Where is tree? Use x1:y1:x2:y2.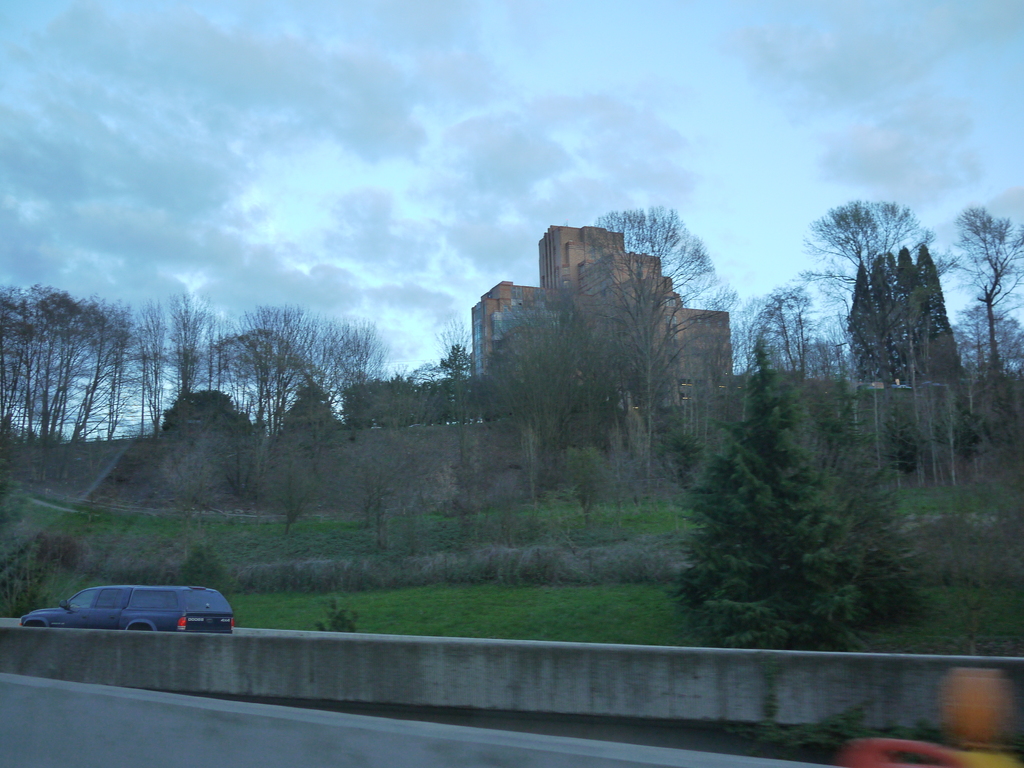
483:283:568:475.
